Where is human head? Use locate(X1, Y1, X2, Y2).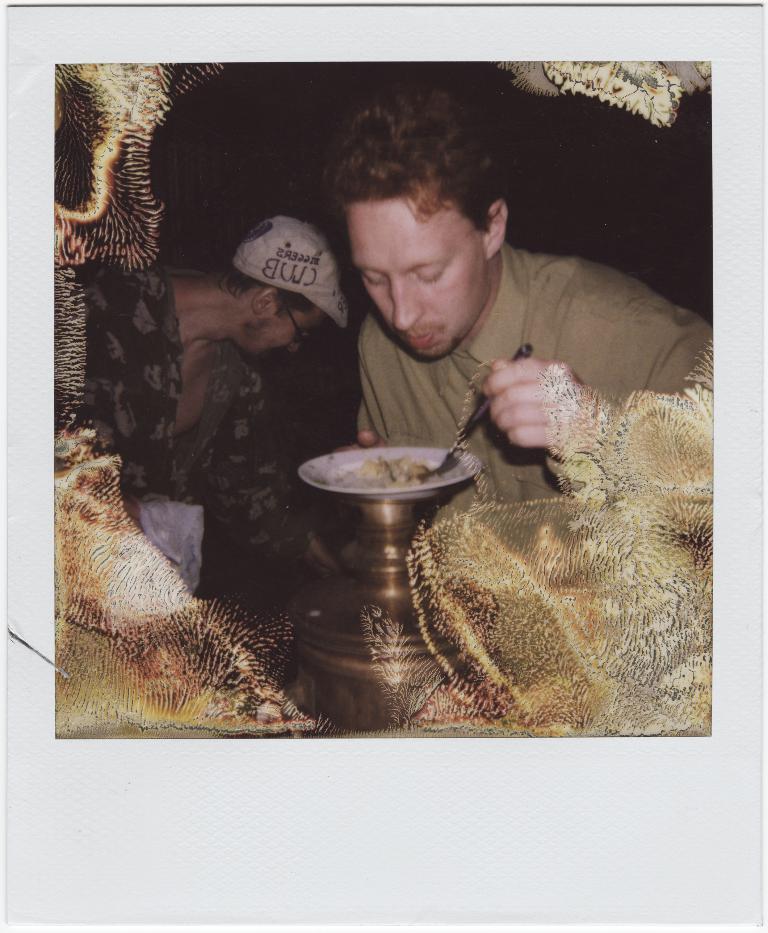
locate(310, 96, 535, 349).
